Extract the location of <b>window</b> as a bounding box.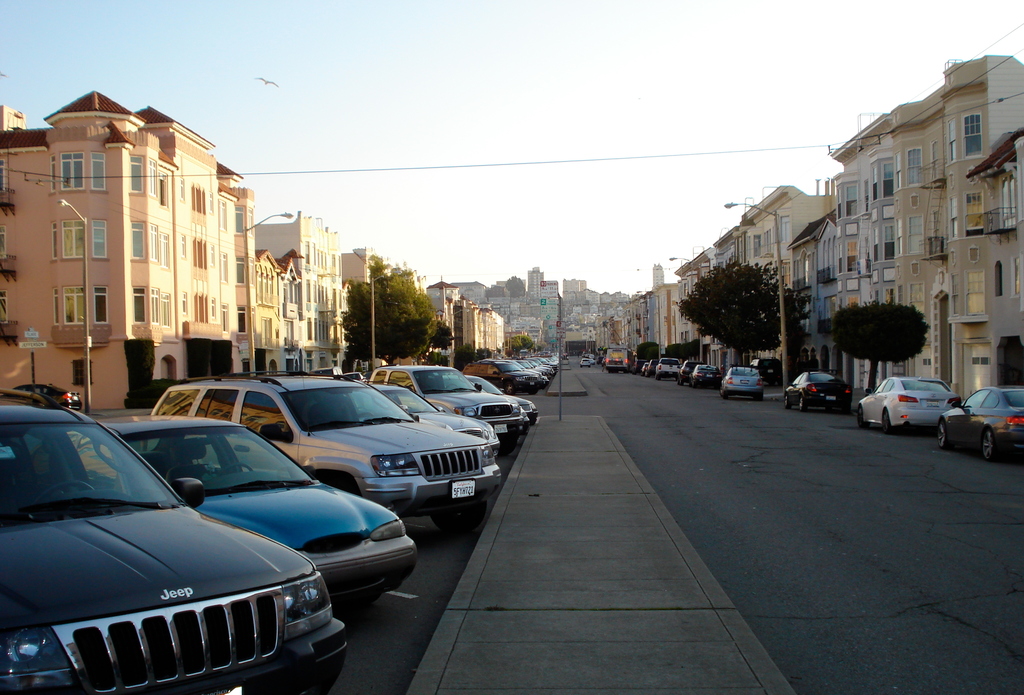
select_region(0, 292, 7, 326).
